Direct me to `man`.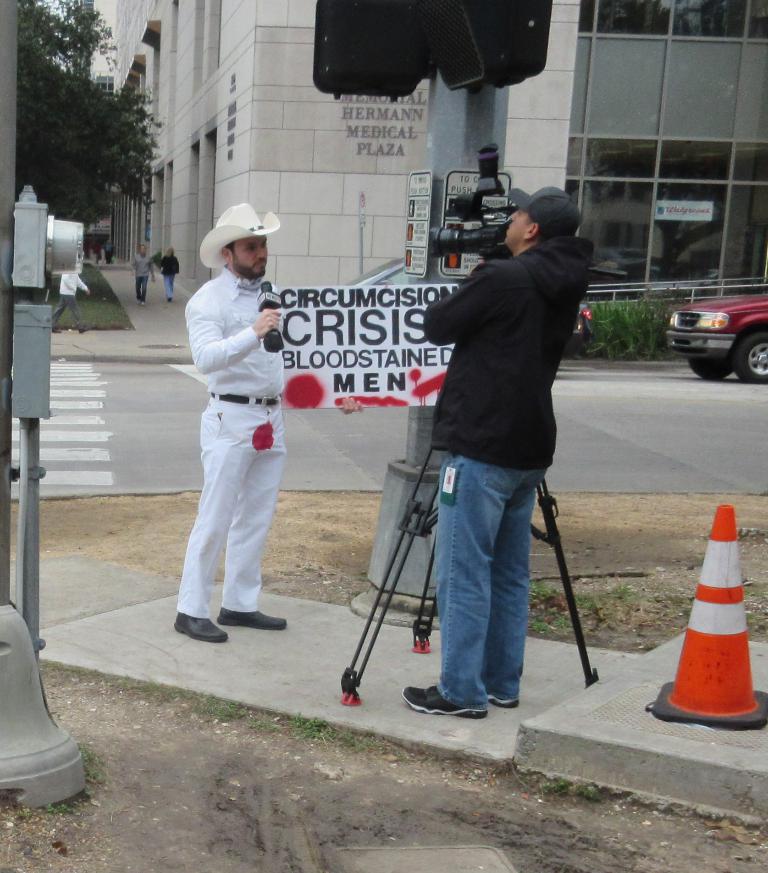
Direction: left=391, top=184, right=605, bottom=721.
